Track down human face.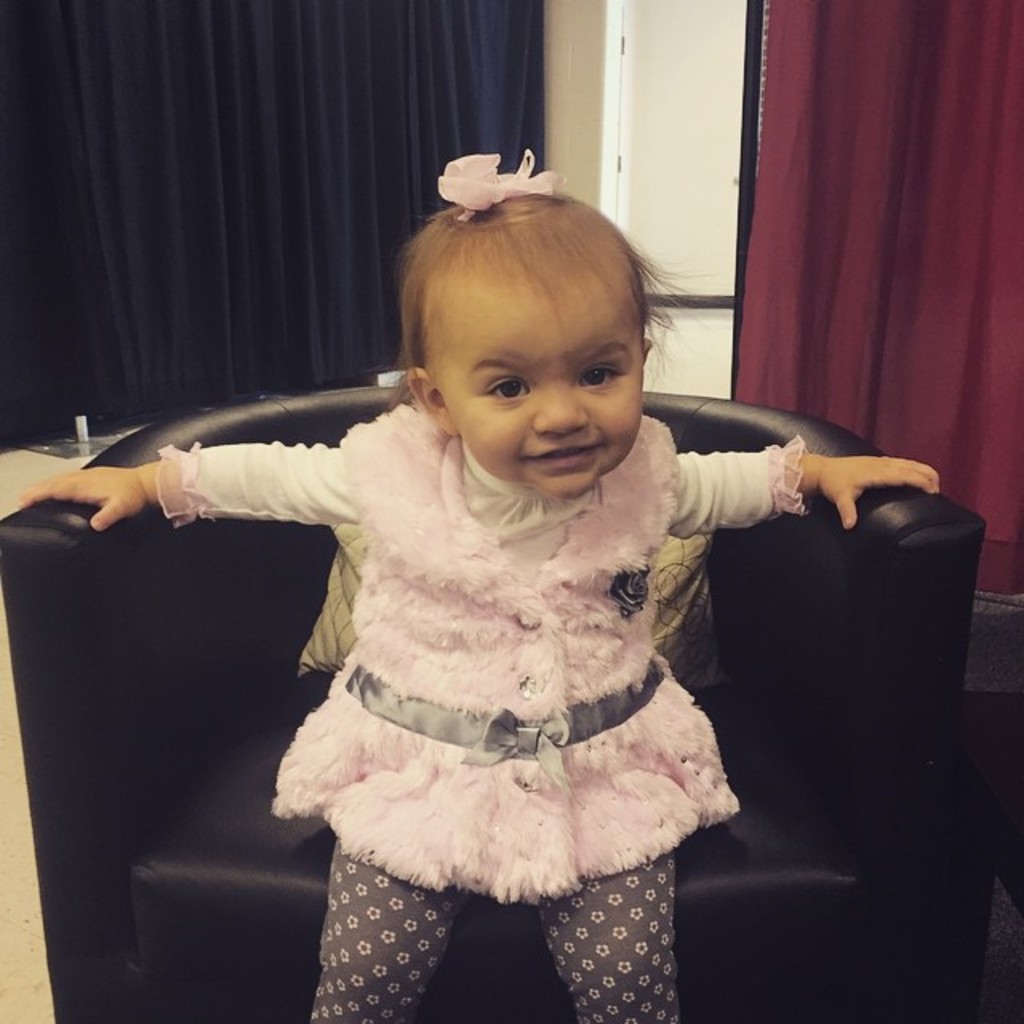
Tracked to x1=422, y1=262, x2=648, y2=498.
